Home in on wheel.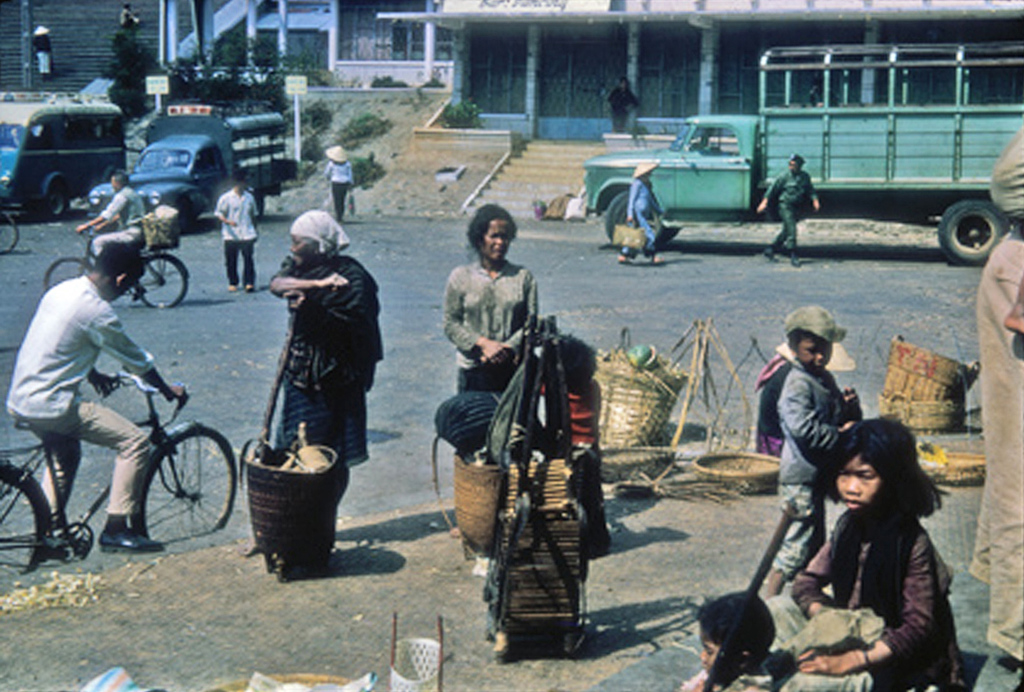
Homed in at region(123, 429, 212, 538).
